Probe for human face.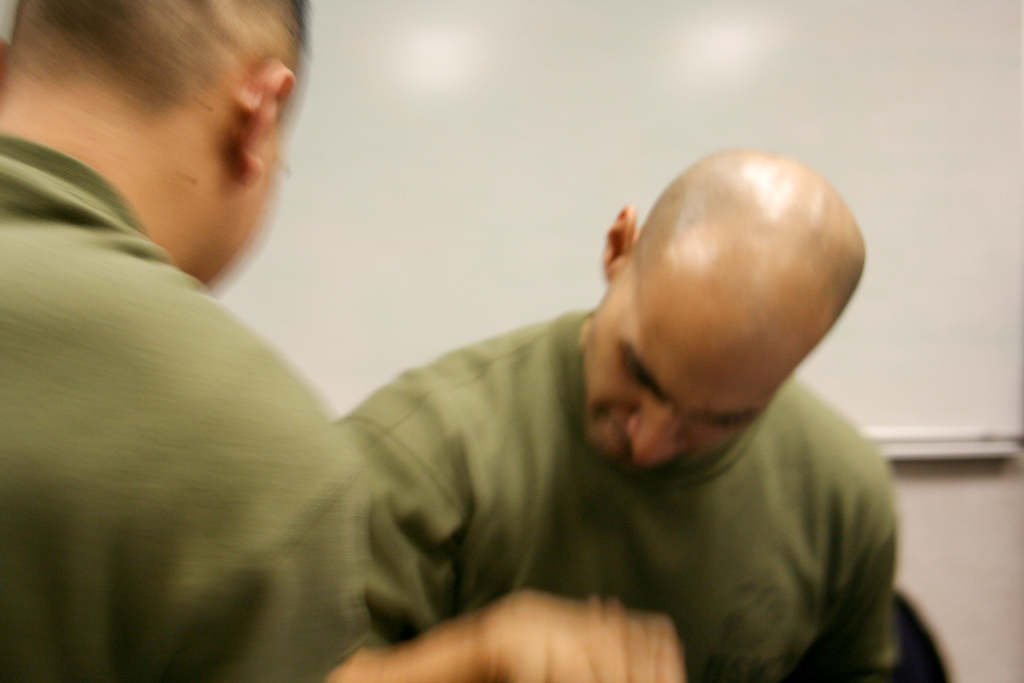
Probe result: 580/294/777/470.
